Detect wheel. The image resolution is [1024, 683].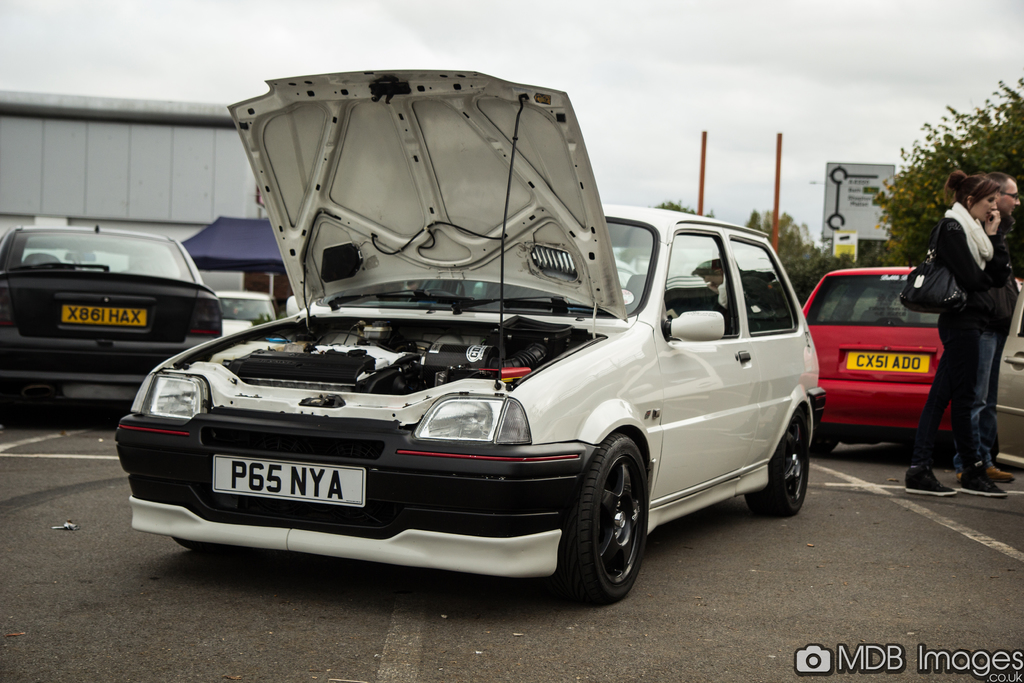
[x1=806, y1=432, x2=831, y2=462].
